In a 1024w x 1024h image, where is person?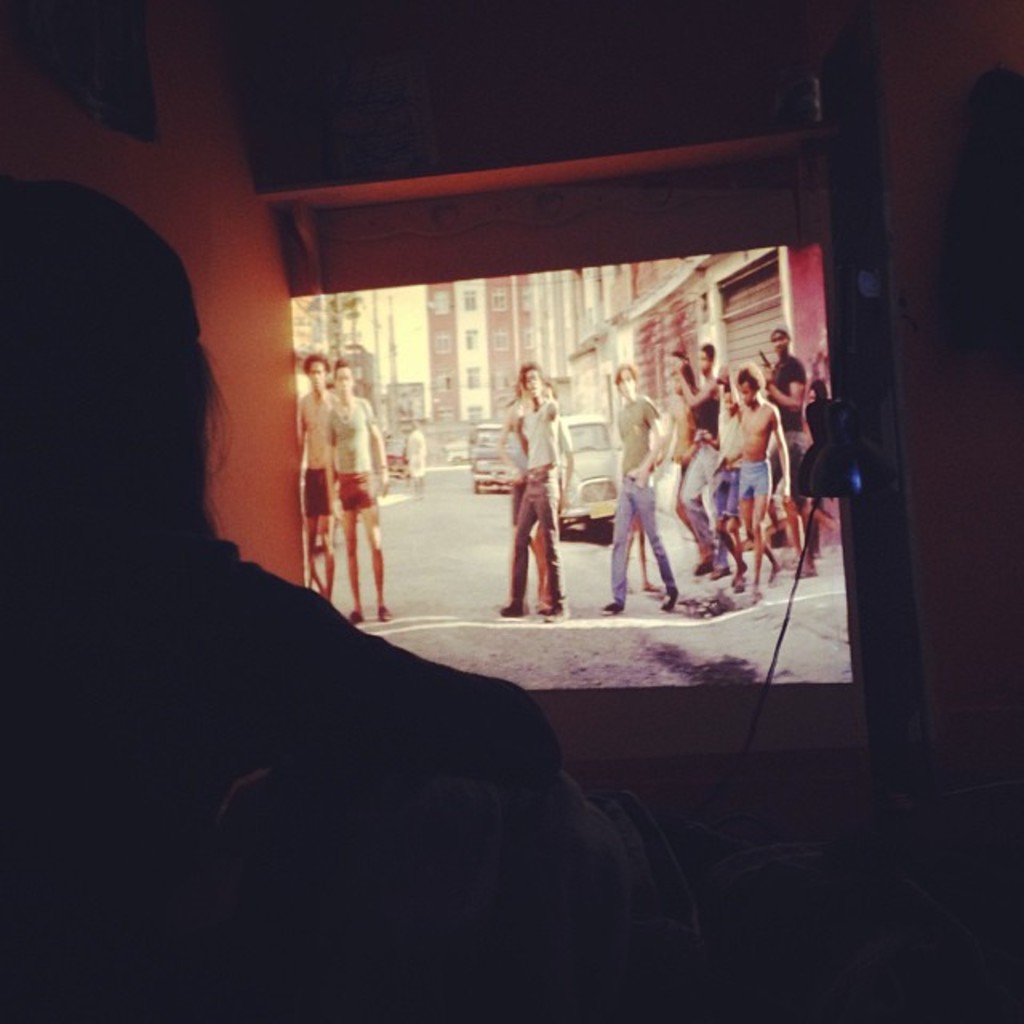
790:349:846:579.
